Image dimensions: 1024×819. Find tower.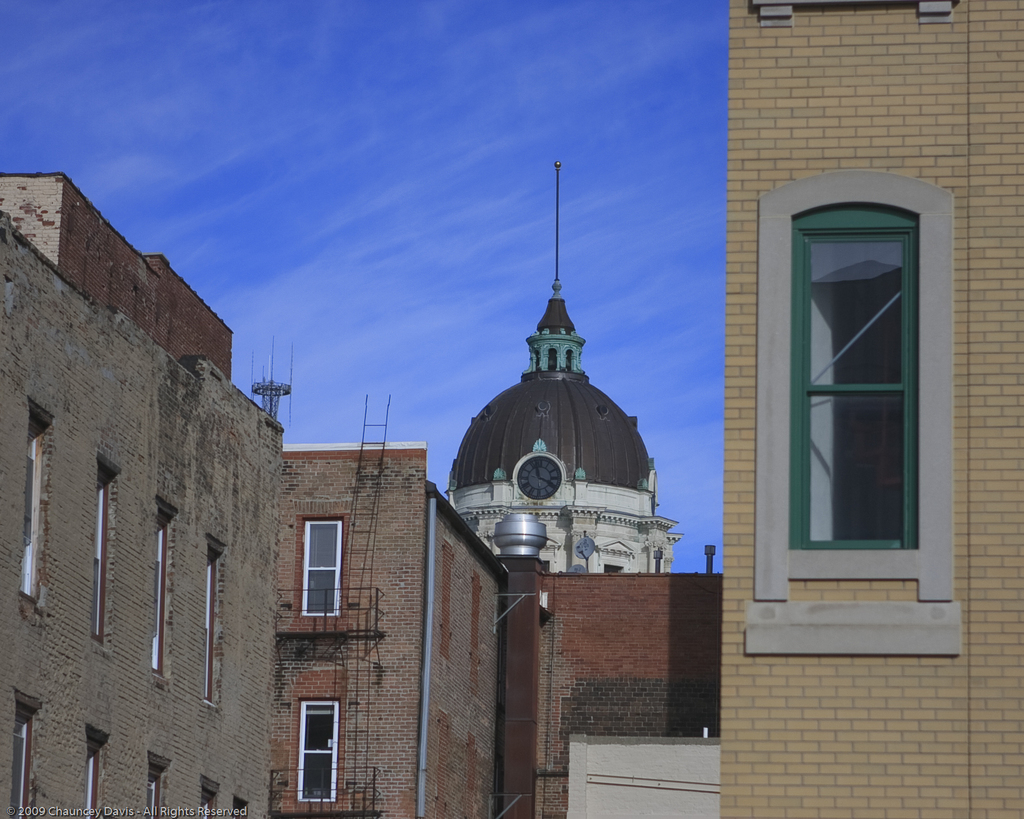
crop(730, 0, 1023, 818).
